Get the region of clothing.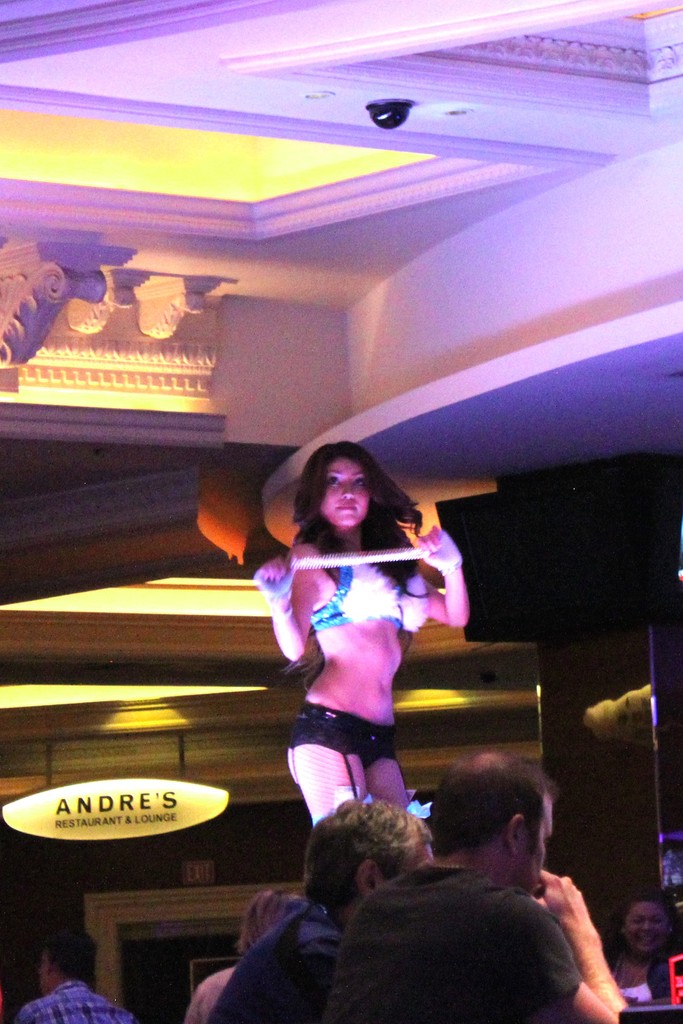
select_region(590, 952, 667, 1001).
